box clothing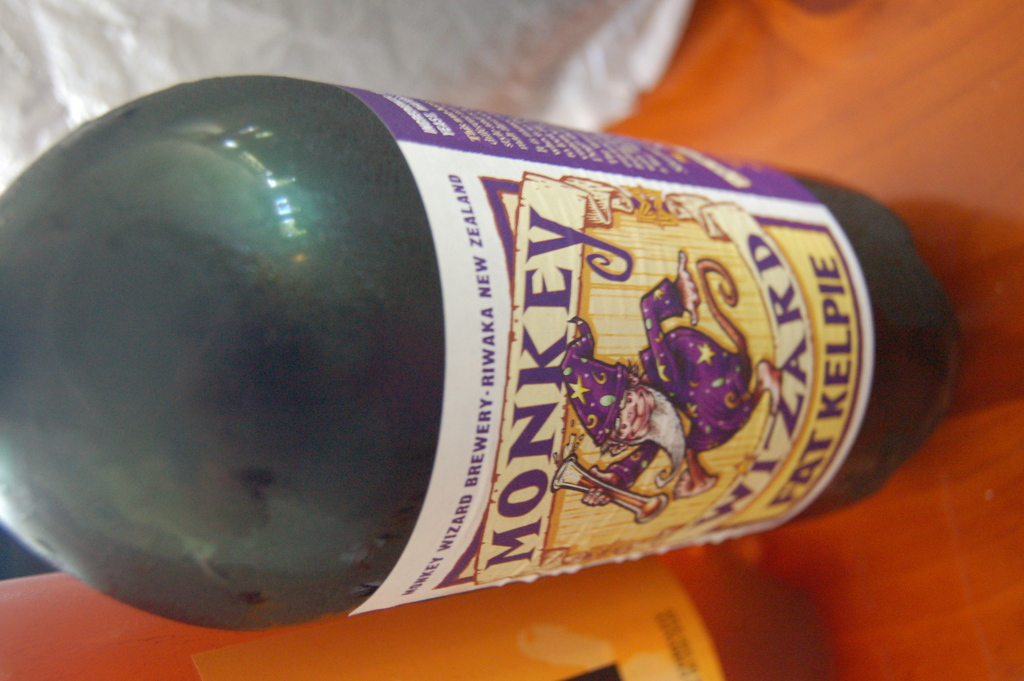
(x1=602, y1=279, x2=763, y2=495)
